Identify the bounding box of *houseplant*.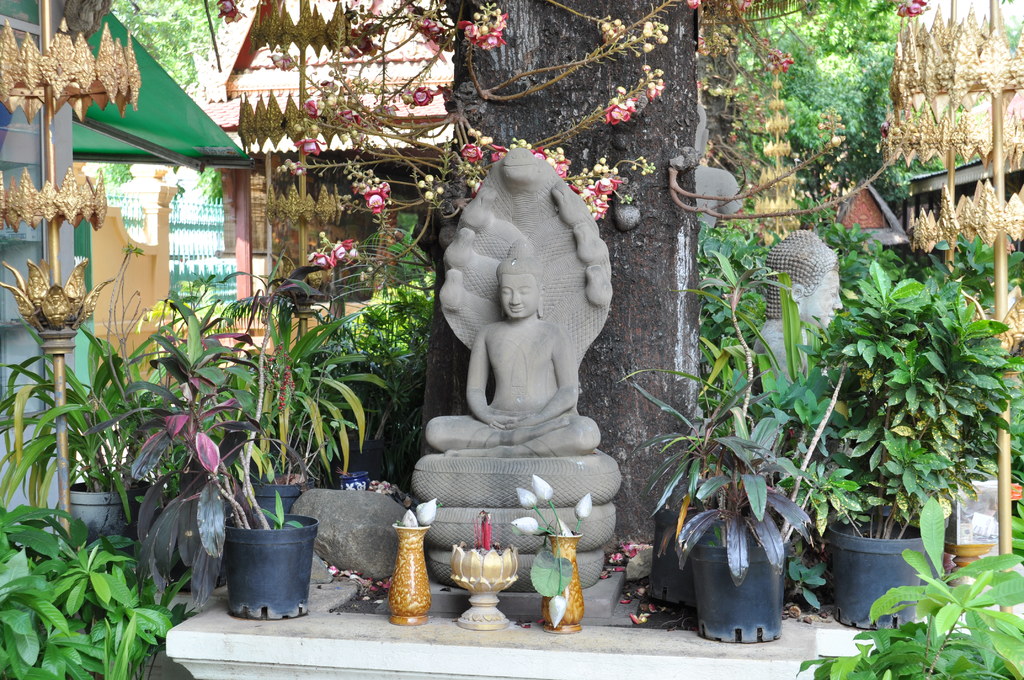
[left=143, top=400, right=316, bottom=622].
